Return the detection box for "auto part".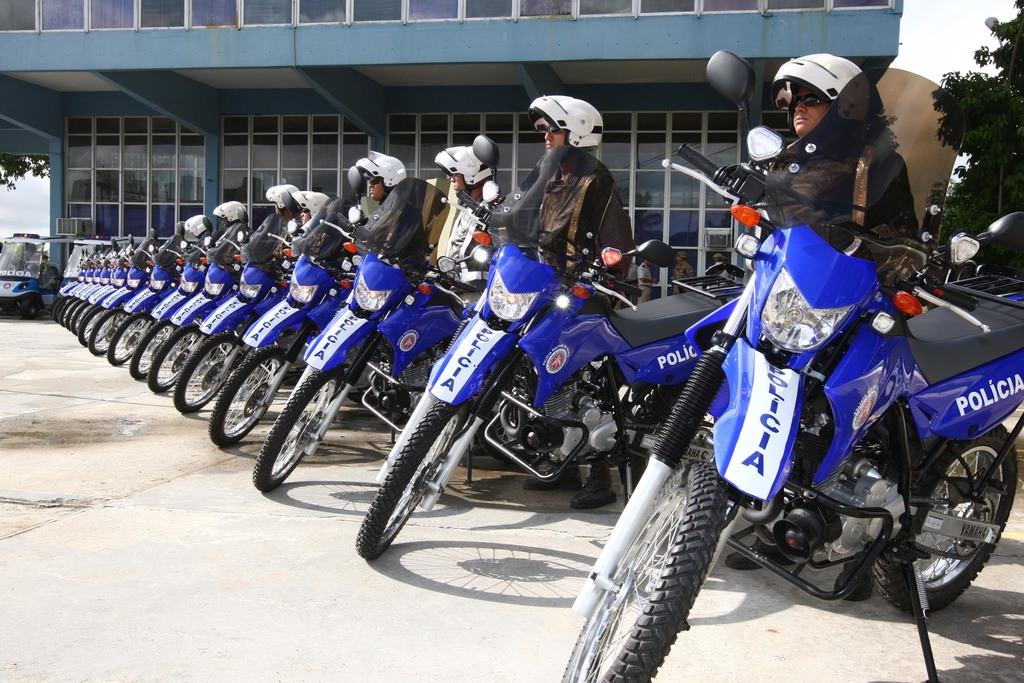
rect(552, 448, 739, 682).
